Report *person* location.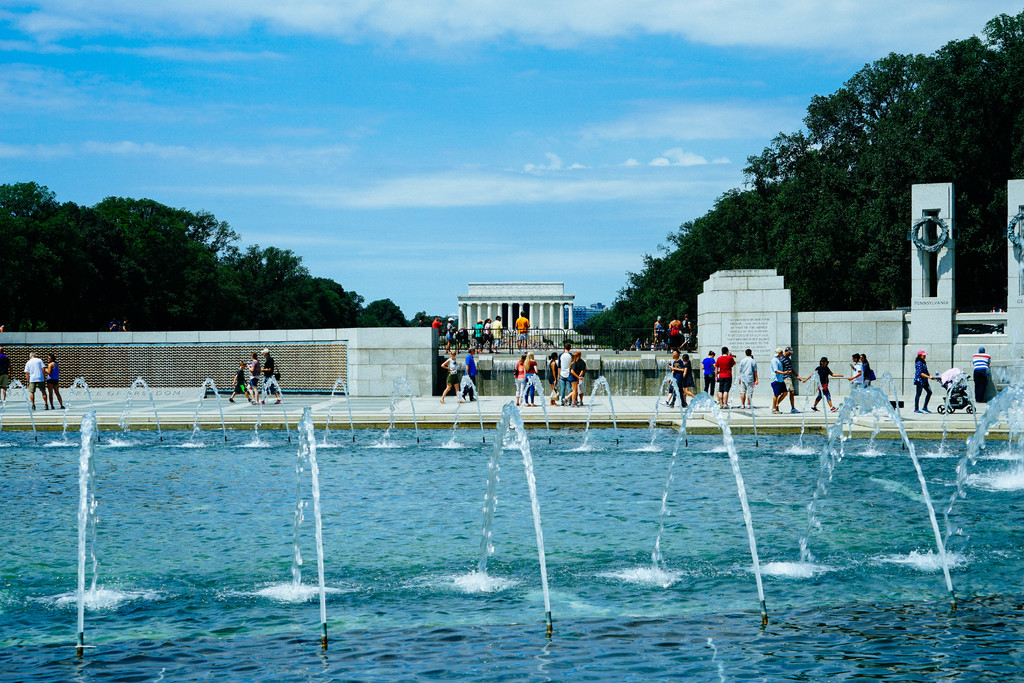
Report: bbox(246, 349, 265, 400).
